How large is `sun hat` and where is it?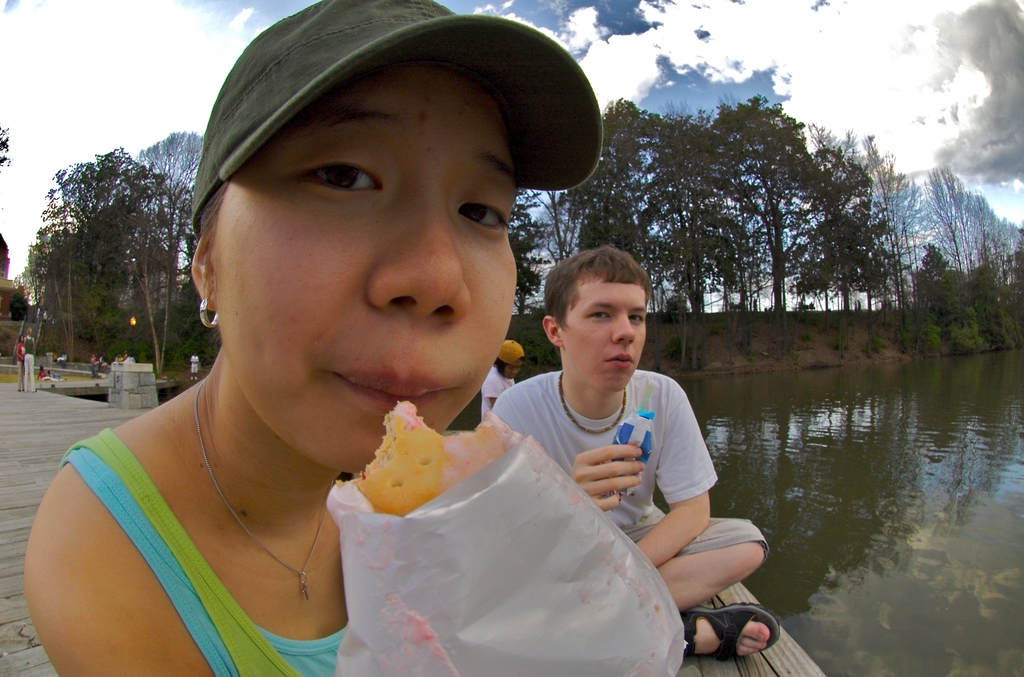
Bounding box: locate(182, 0, 601, 220).
